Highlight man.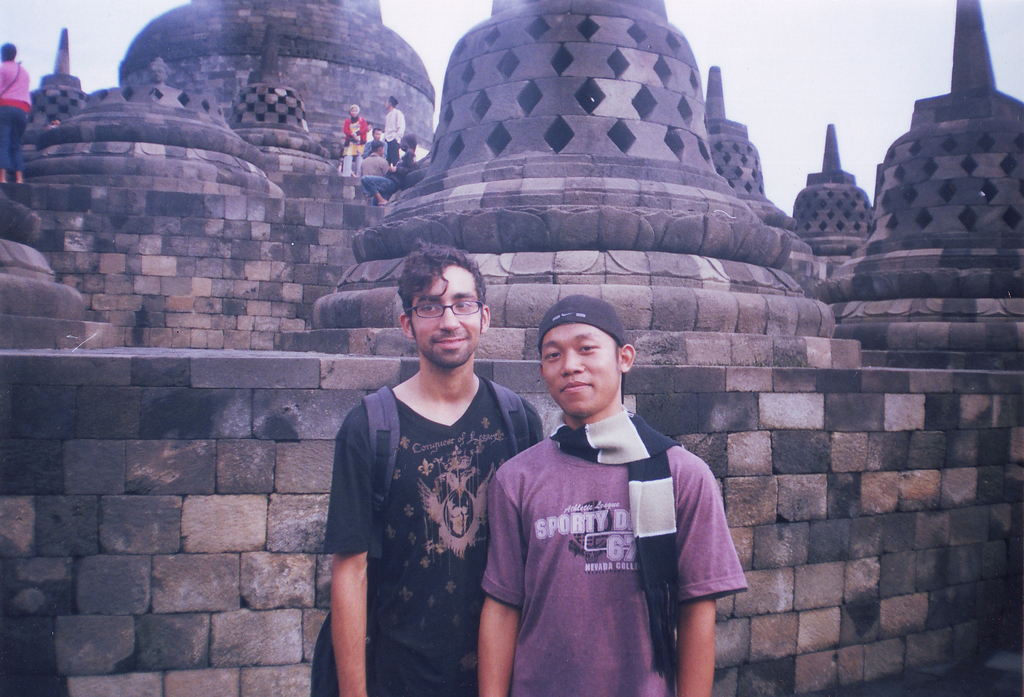
Highlighted region: box(466, 283, 736, 689).
